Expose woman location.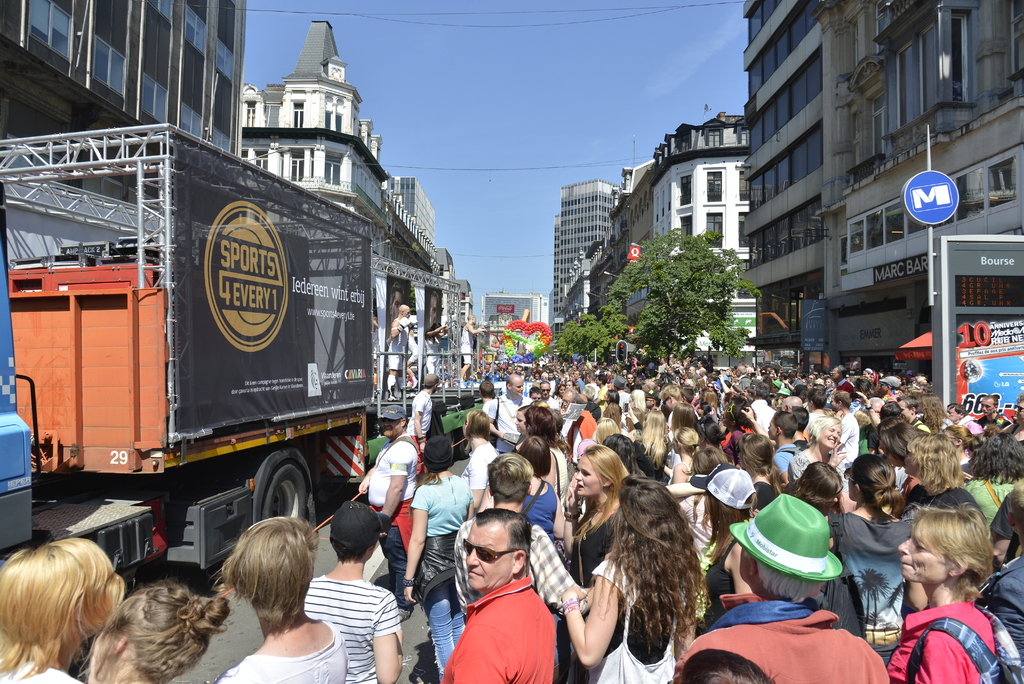
Exposed at [left=514, top=405, right=529, bottom=440].
